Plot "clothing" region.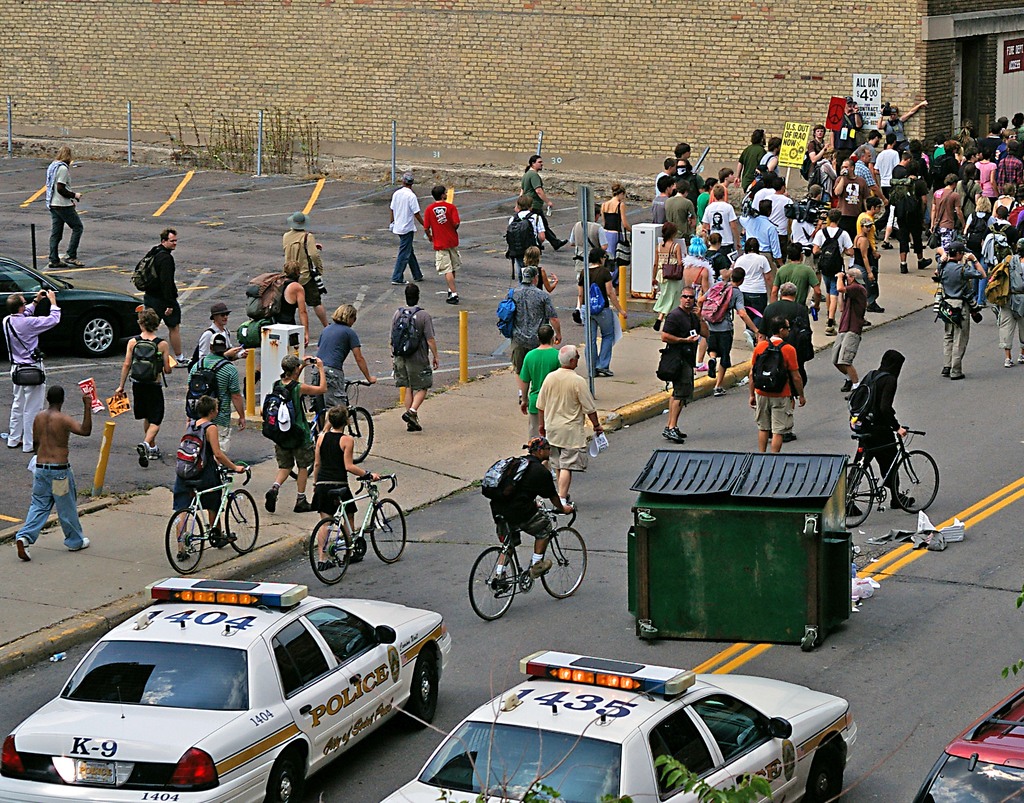
Plotted at locate(272, 379, 307, 470).
